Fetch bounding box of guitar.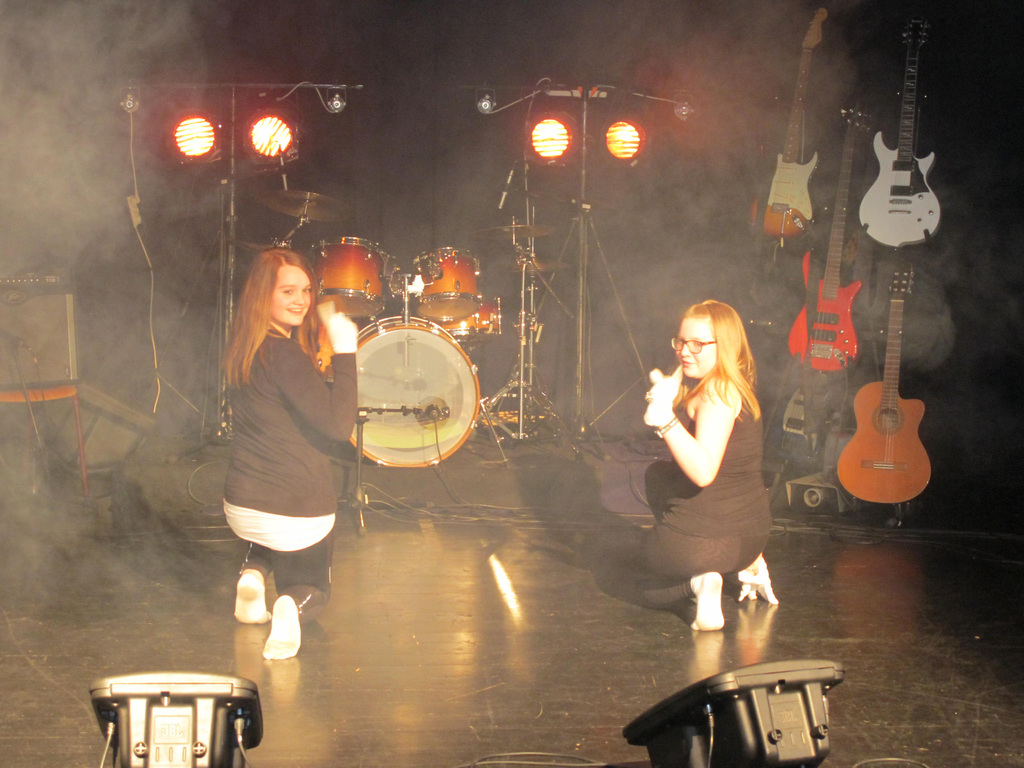
Bbox: box(836, 255, 941, 507).
